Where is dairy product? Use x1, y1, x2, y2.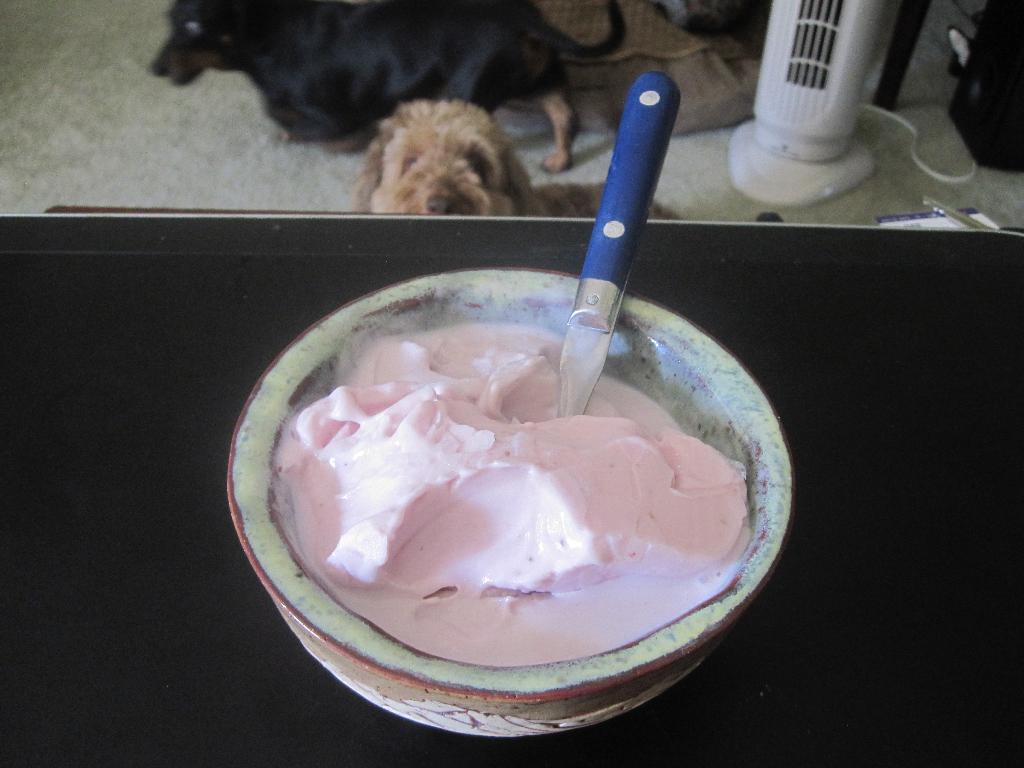
227, 289, 765, 696.
